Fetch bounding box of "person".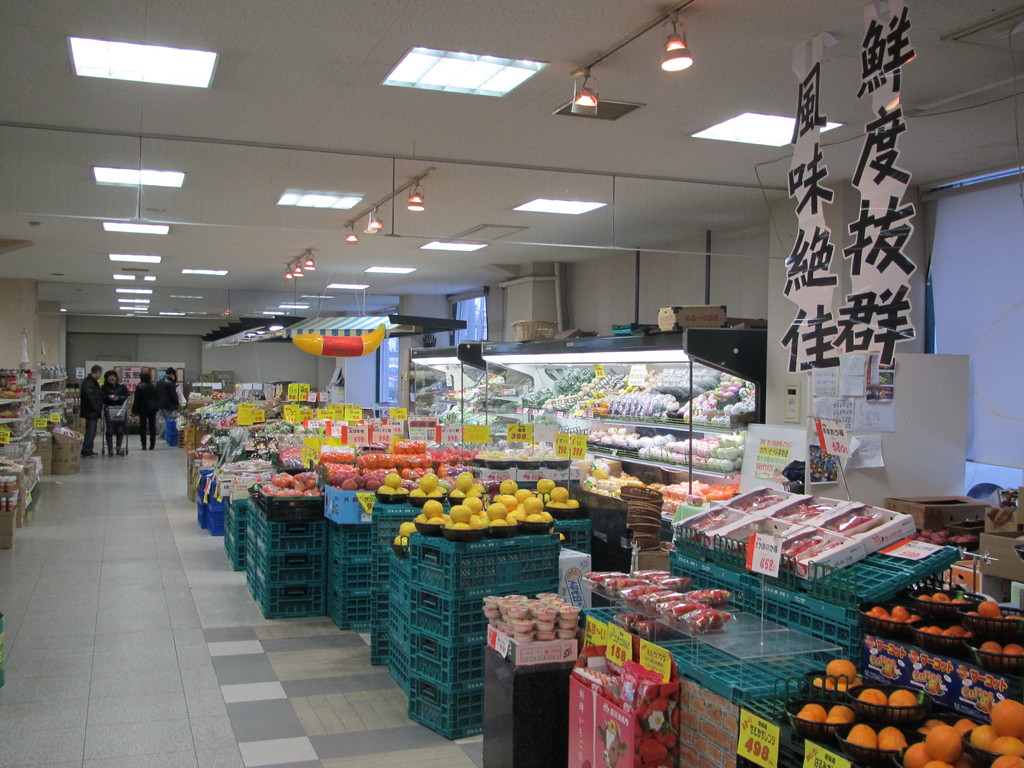
Bbox: select_region(102, 372, 137, 457).
